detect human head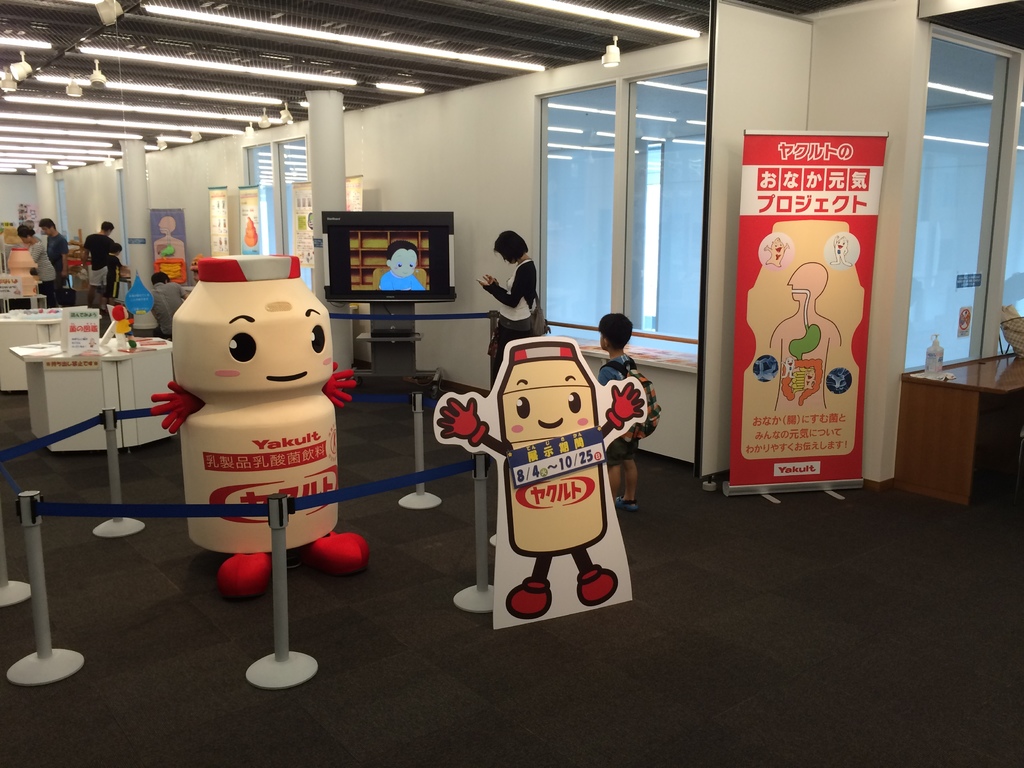
596/312/637/349
